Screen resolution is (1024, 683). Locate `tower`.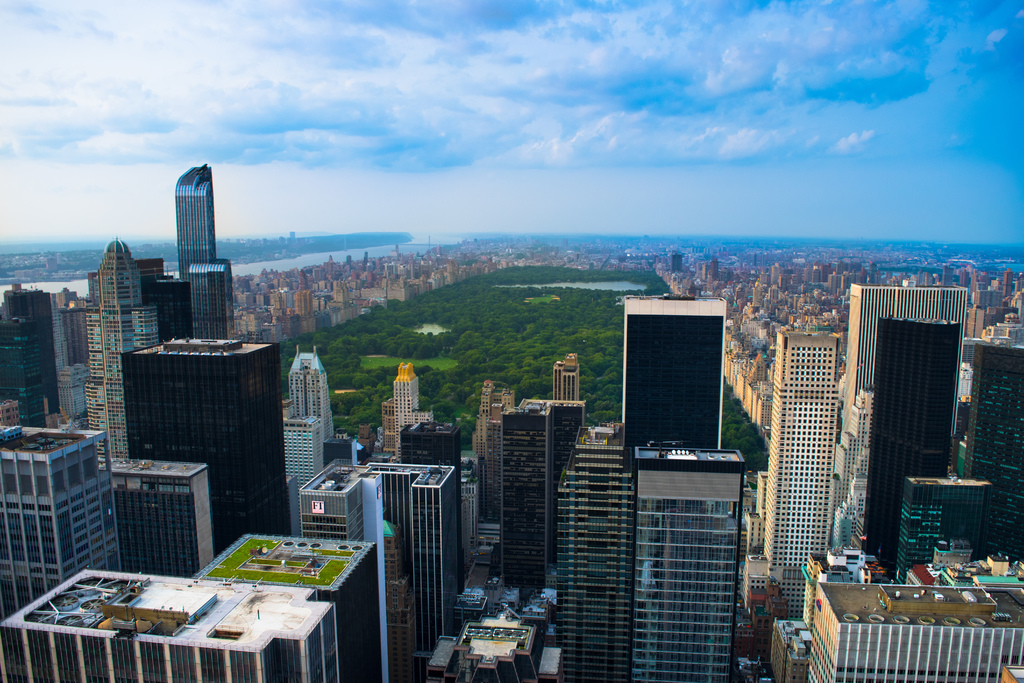
region(4, 418, 130, 614).
